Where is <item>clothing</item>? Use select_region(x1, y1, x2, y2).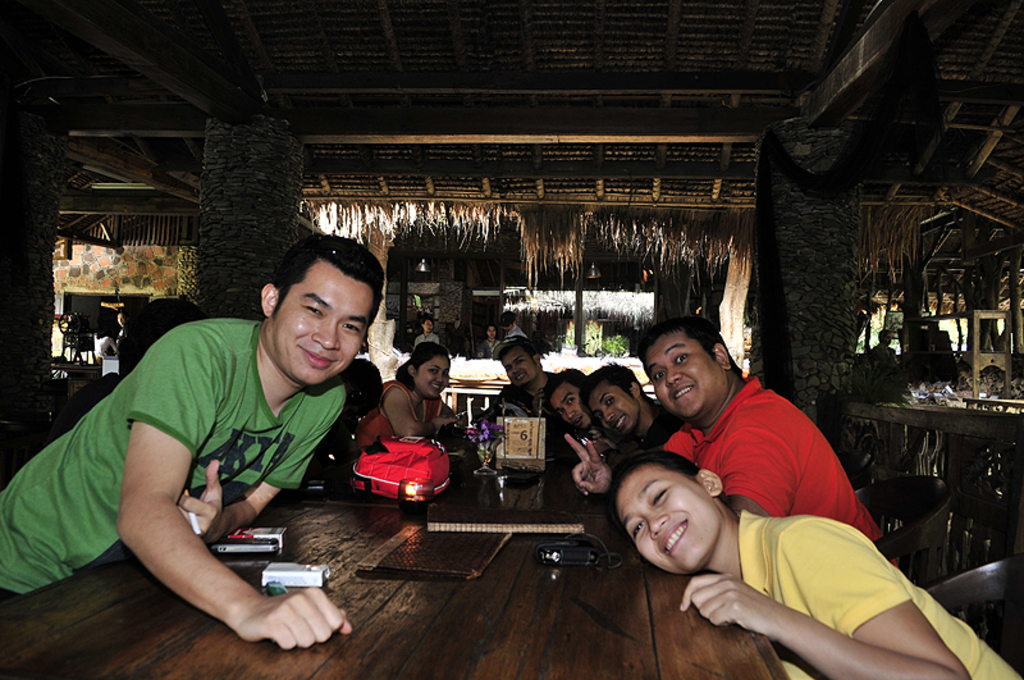
select_region(737, 512, 1023, 679).
